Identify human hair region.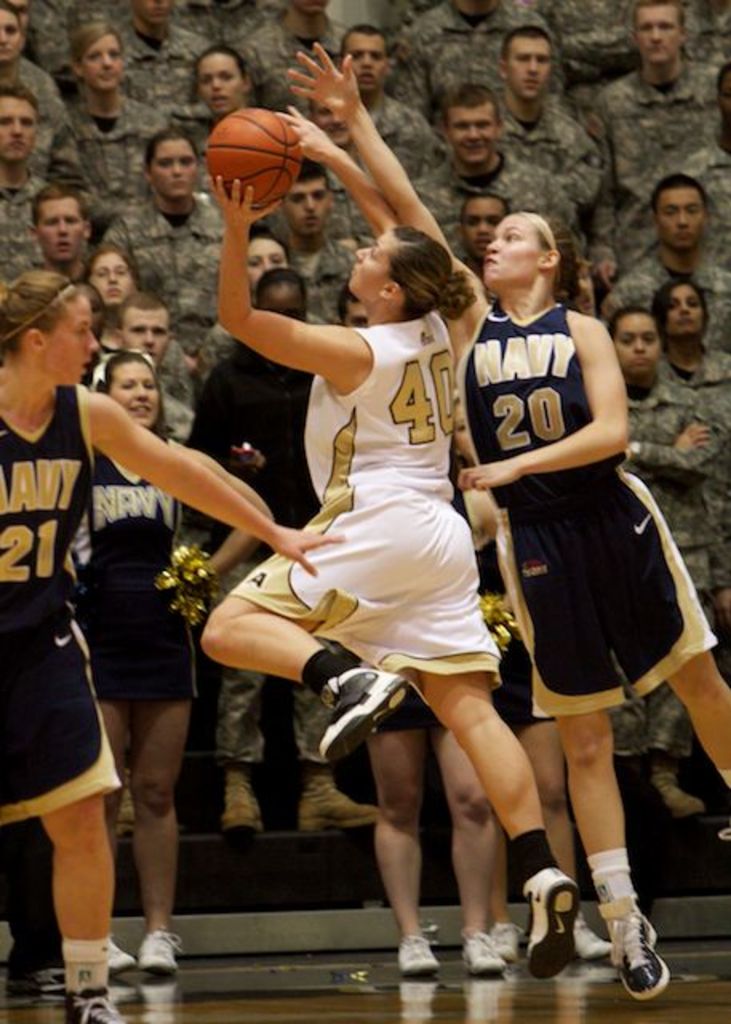
Region: (653,280,712,357).
